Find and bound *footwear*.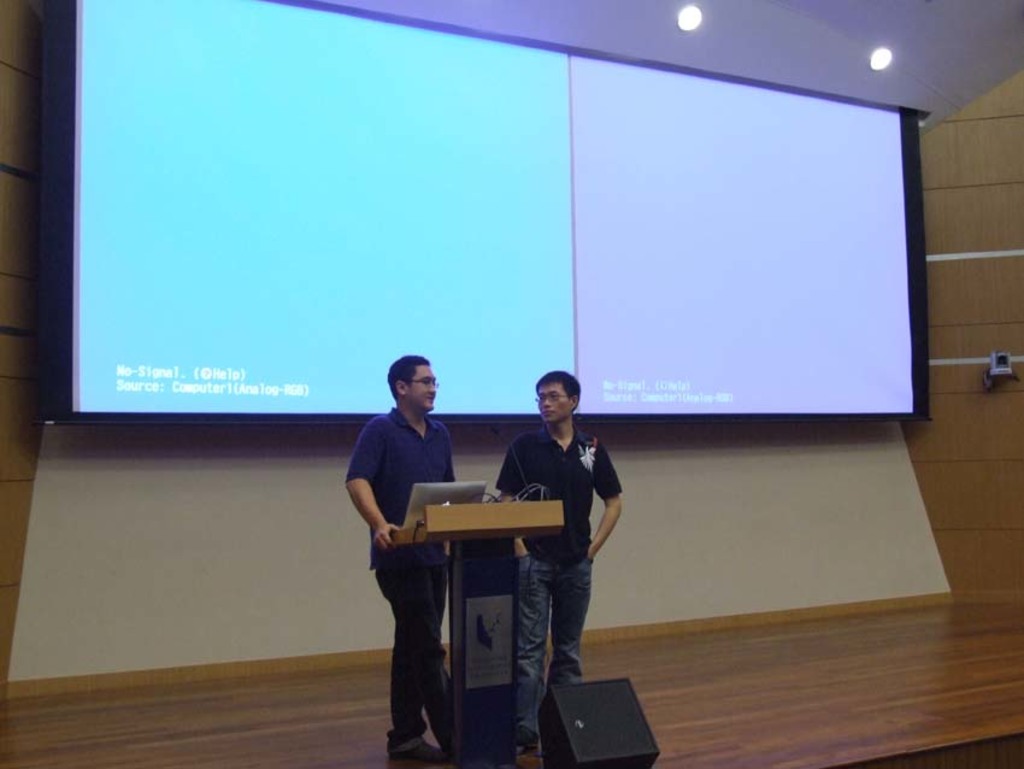
Bound: 388, 738, 448, 764.
